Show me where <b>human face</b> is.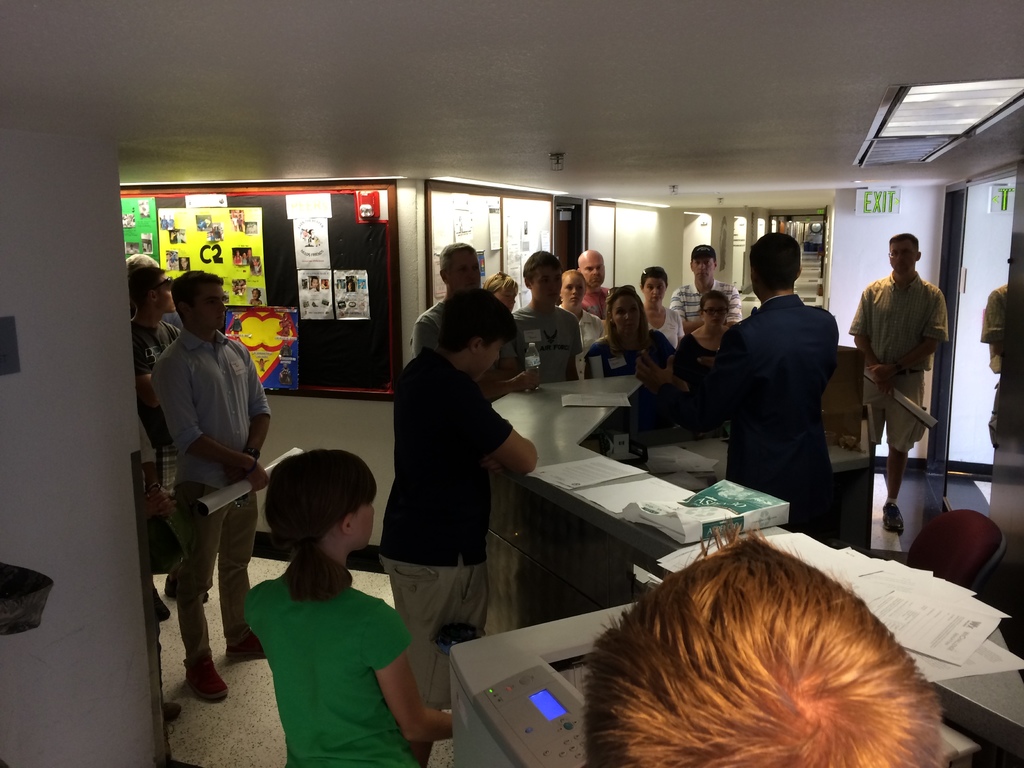
<b>human face</b> is at (left=475, top=337, right=505, bottom=379).
